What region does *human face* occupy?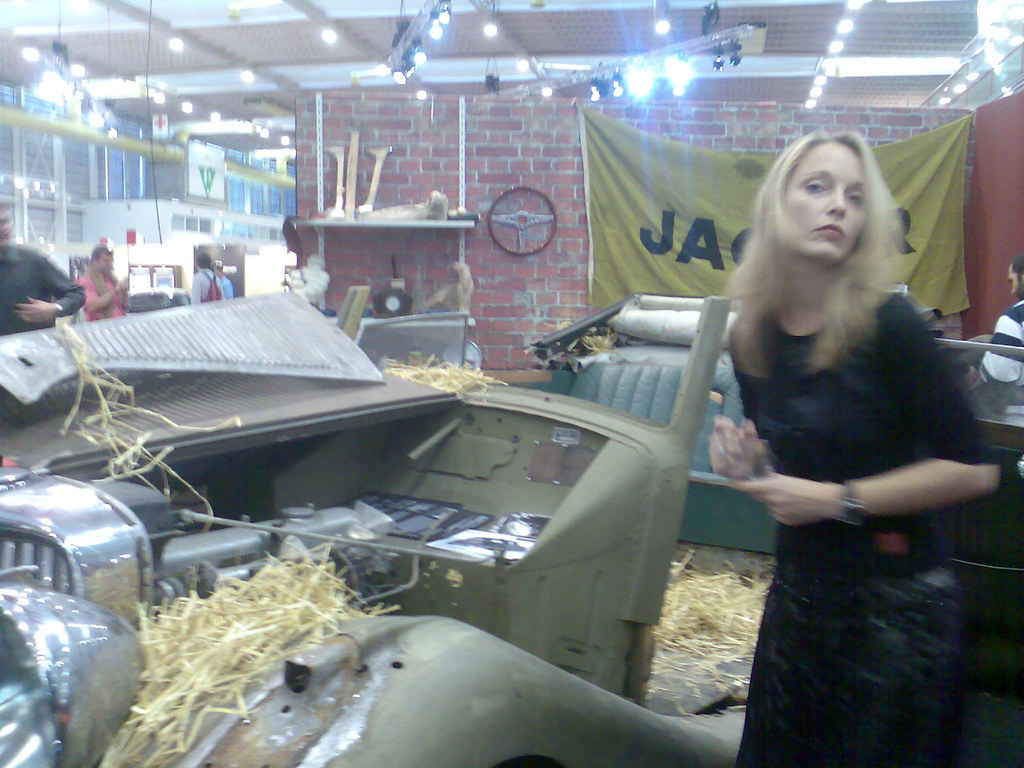
96,248,117,276.
